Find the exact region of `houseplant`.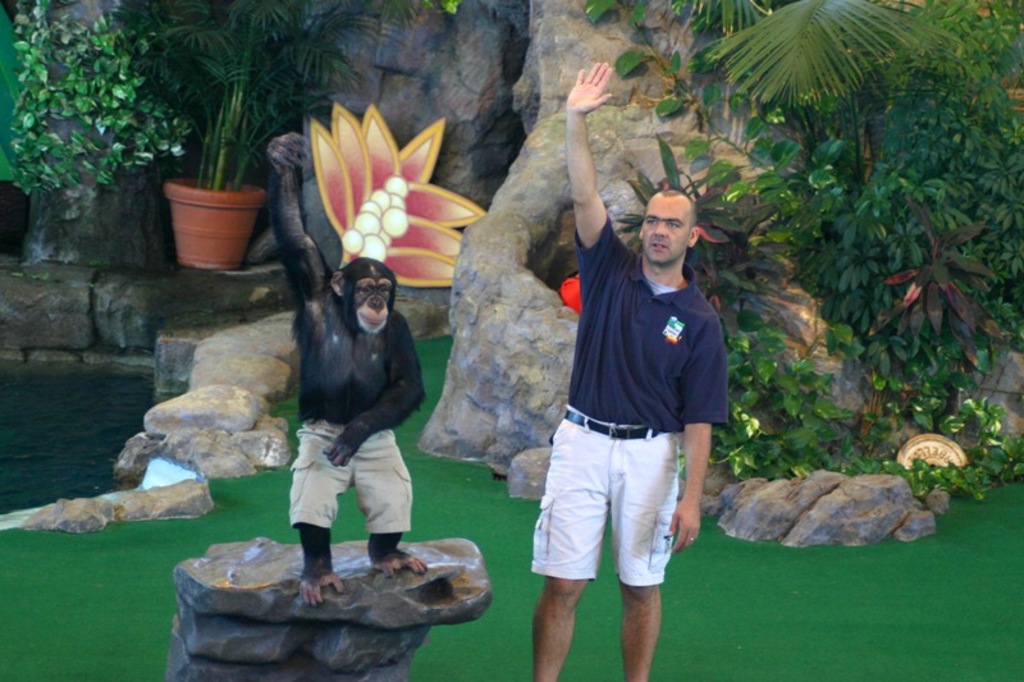
Exact region: box=[118, 0, 421, 274].
